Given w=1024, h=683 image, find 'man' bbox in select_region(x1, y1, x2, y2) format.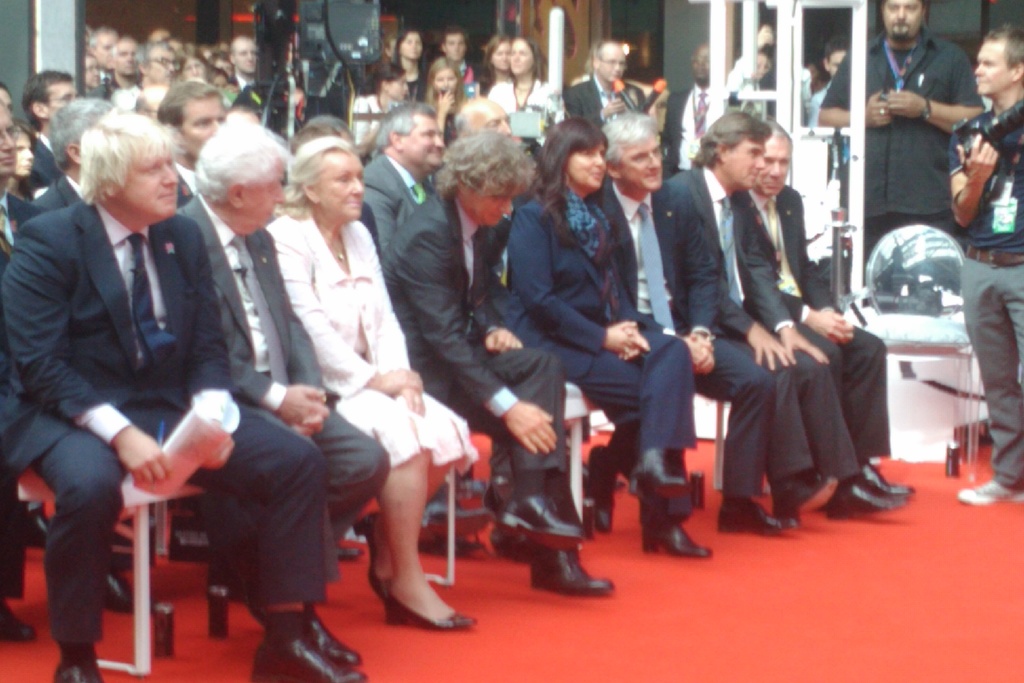
select_region(566, 35, 648, 129).
